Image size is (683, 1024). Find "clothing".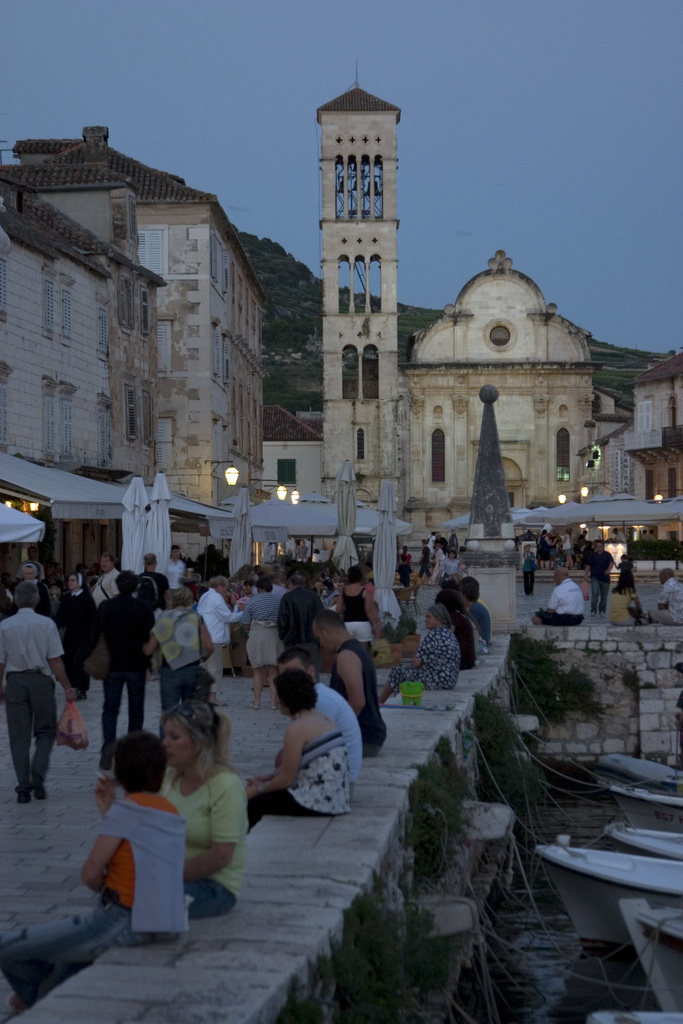
rect(452, 620, 478, 669).
